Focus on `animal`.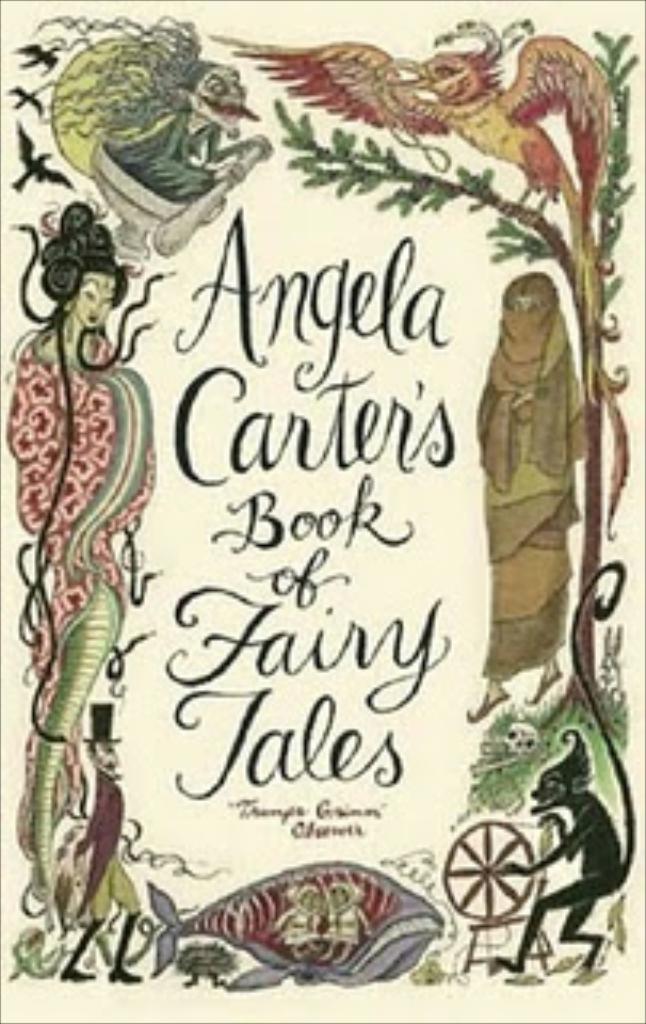
Focused at rect(6, 77, 58, 118).
